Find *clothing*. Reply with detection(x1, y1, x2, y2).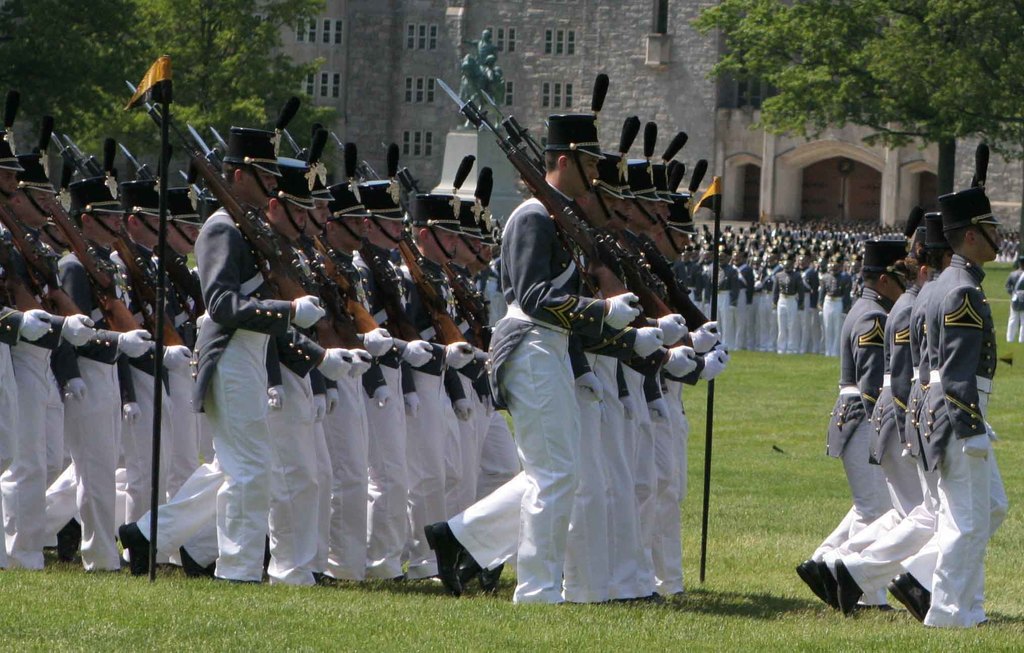
detection(171, 200, 337, 583).
